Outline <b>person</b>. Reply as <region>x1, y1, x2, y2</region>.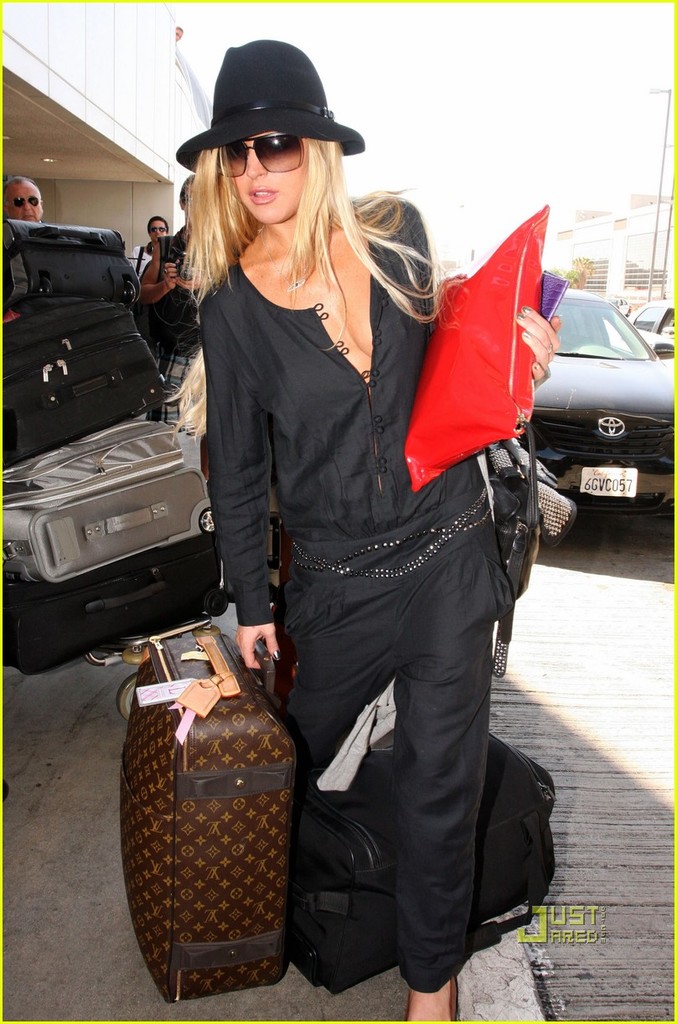
<region>5, 173, 54, 232</region>.
